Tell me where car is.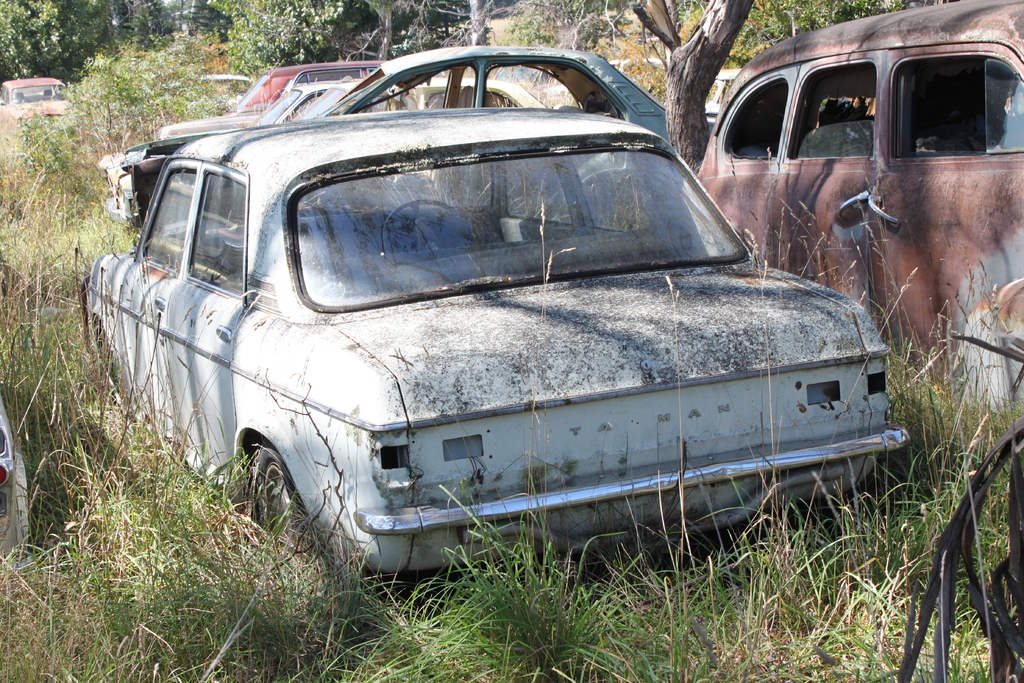
car is at Rect(252, 72, 551, 123).
